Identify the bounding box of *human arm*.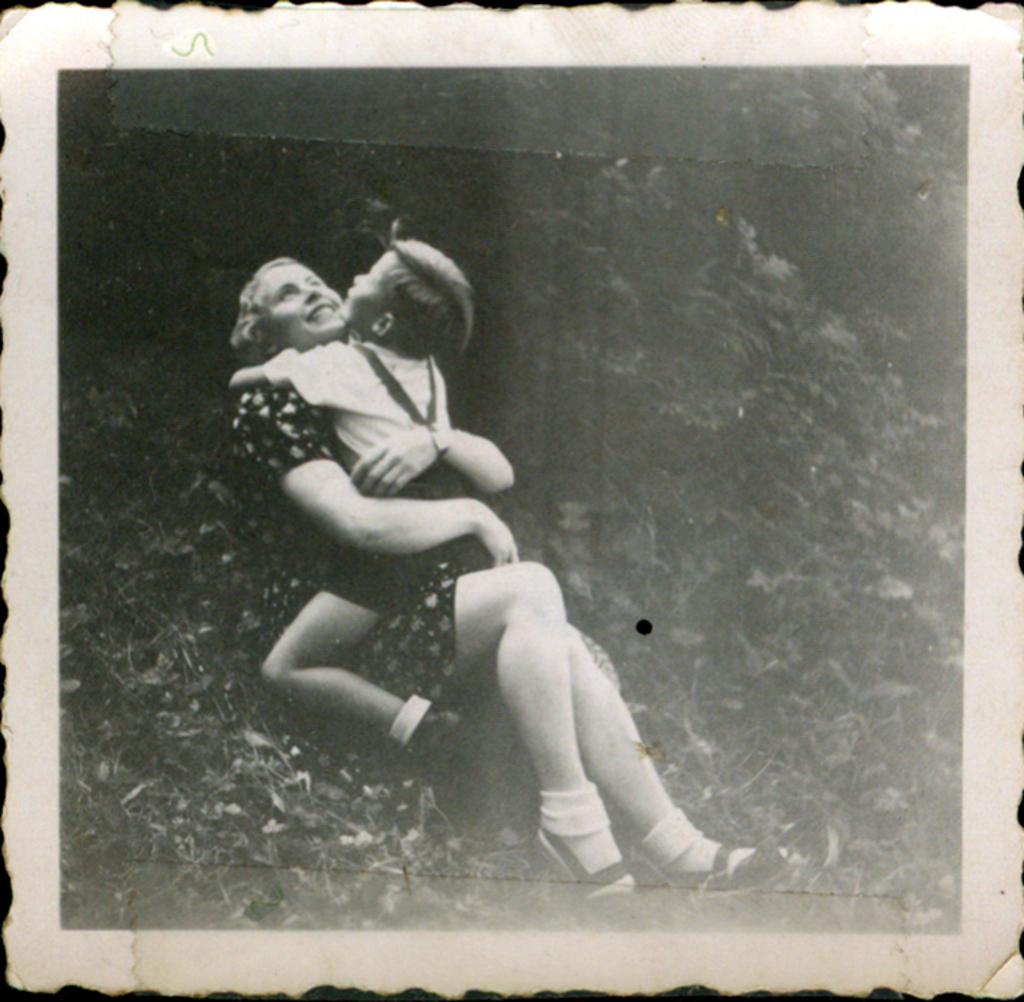
352/421/526/492.
